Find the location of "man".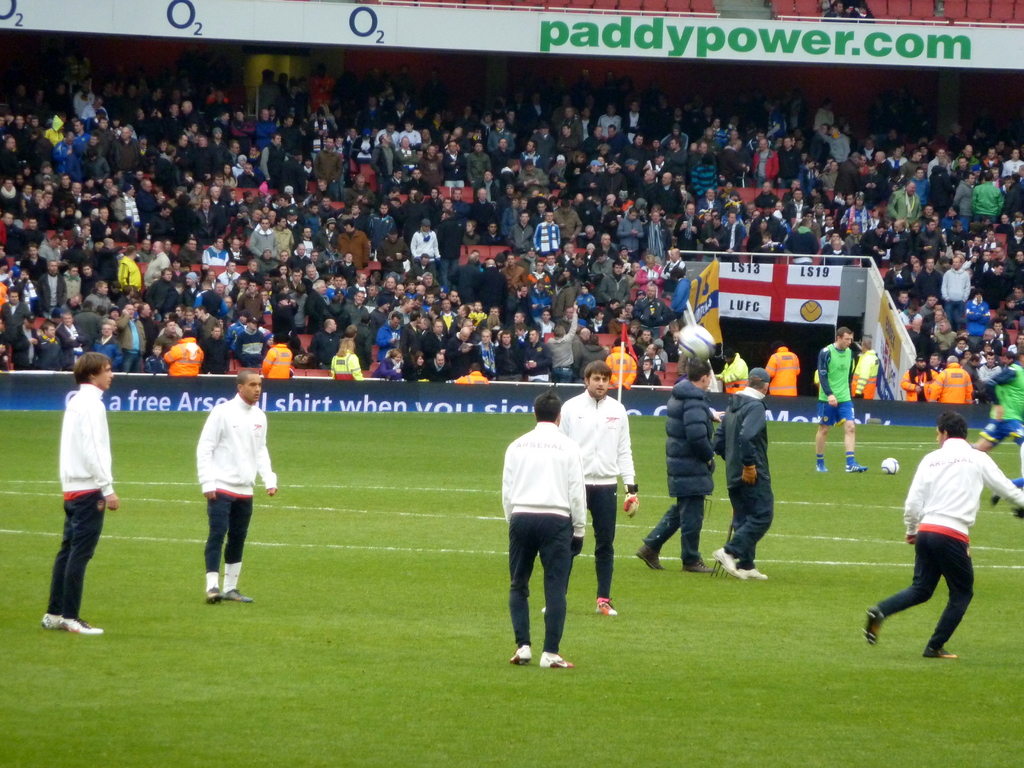
Location: <region>0, 287, 31, 335</region>.
